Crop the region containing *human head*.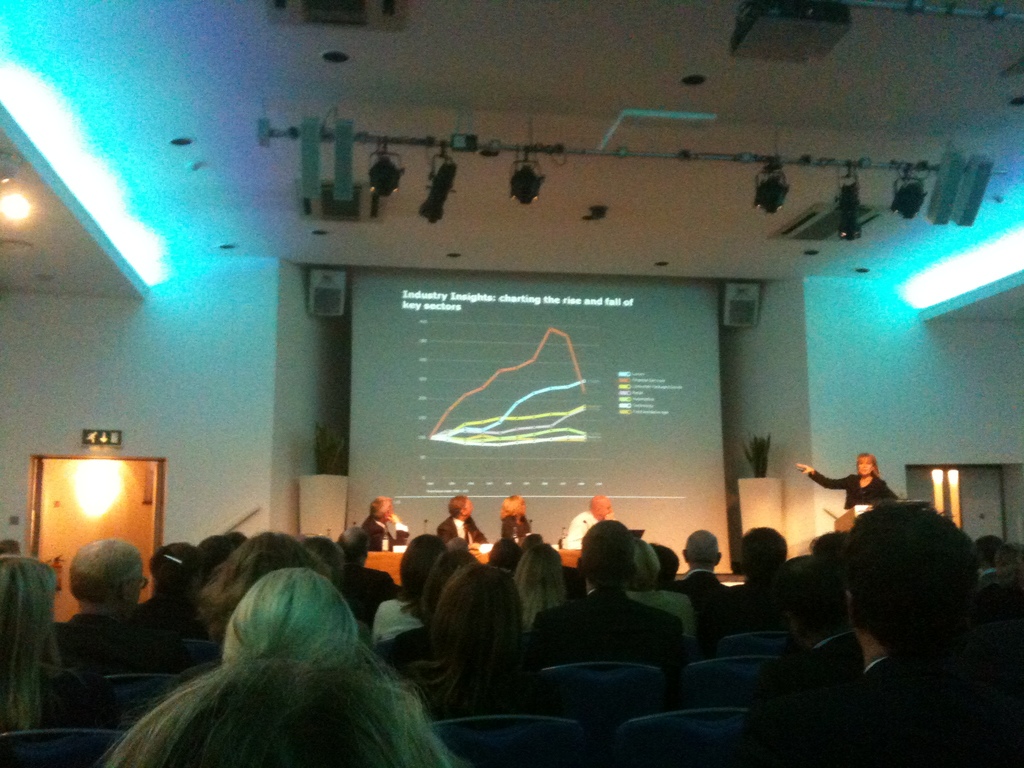
Crop region: region(198, 532, 324, 637).
